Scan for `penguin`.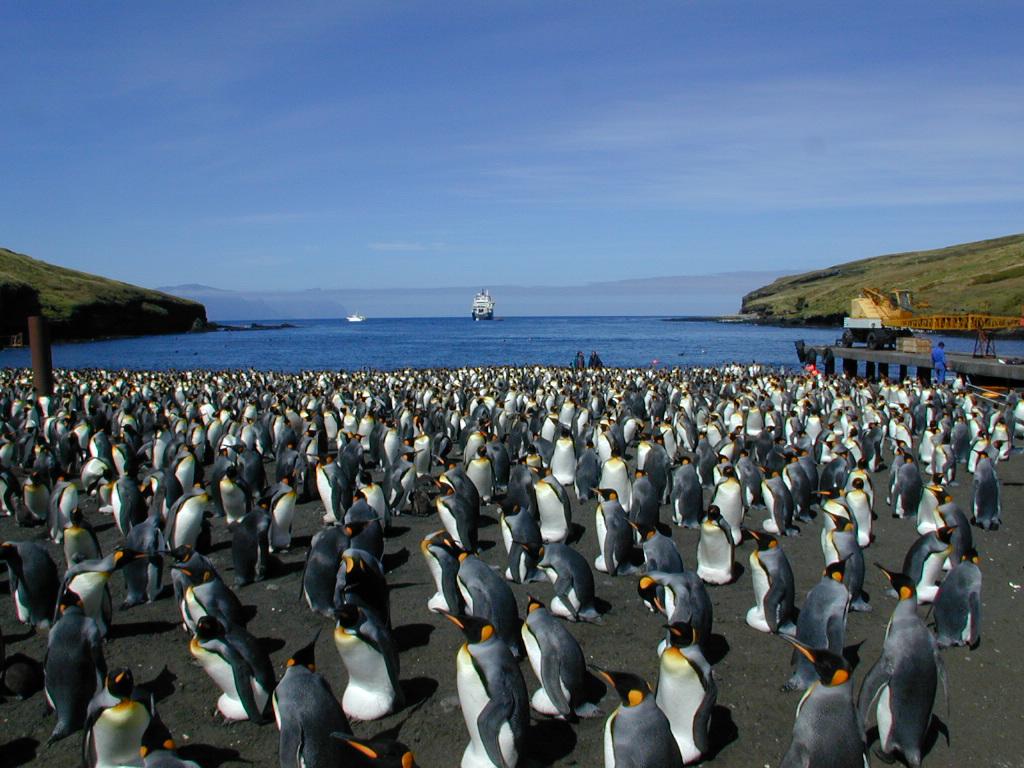
Scan result: {"x1": 333, "y1": 733, "x2": 422, "y2": 767}.
